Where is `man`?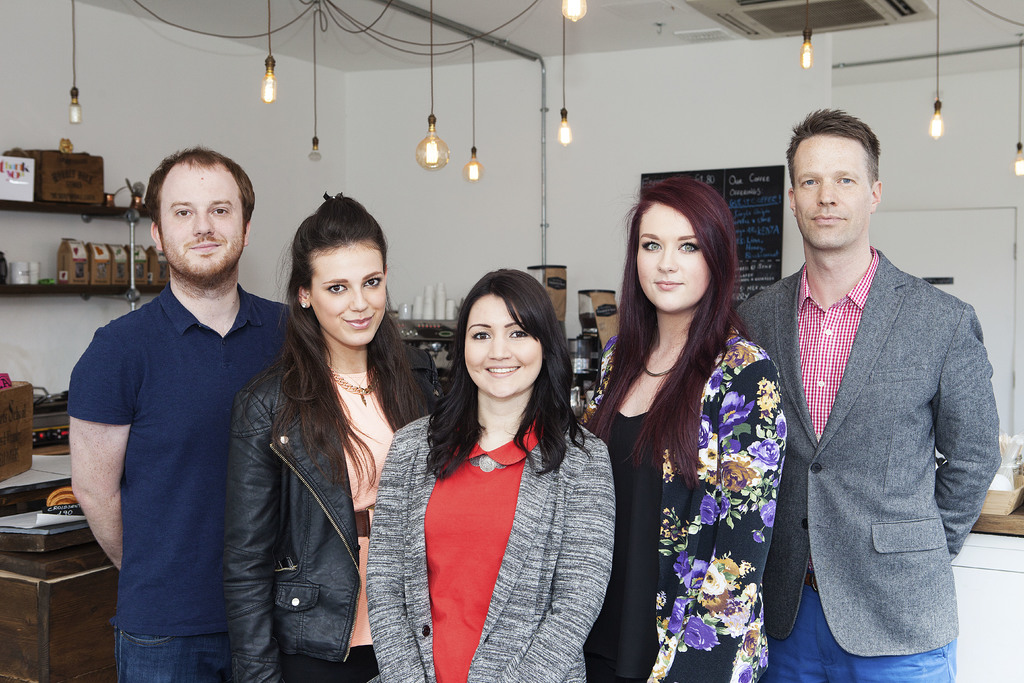
729 99 1010 682.
